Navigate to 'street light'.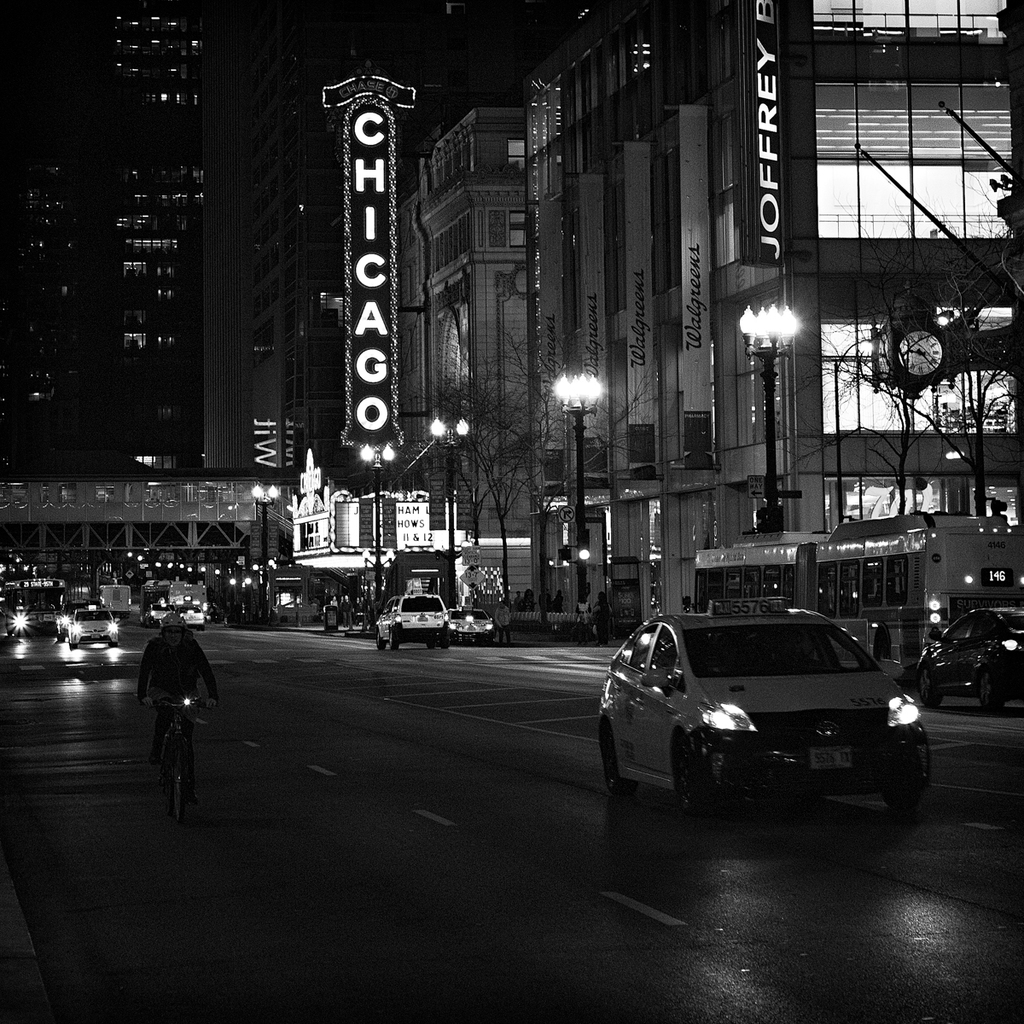
Navigation target: left=250, top=479, right=284, bottom=574.
